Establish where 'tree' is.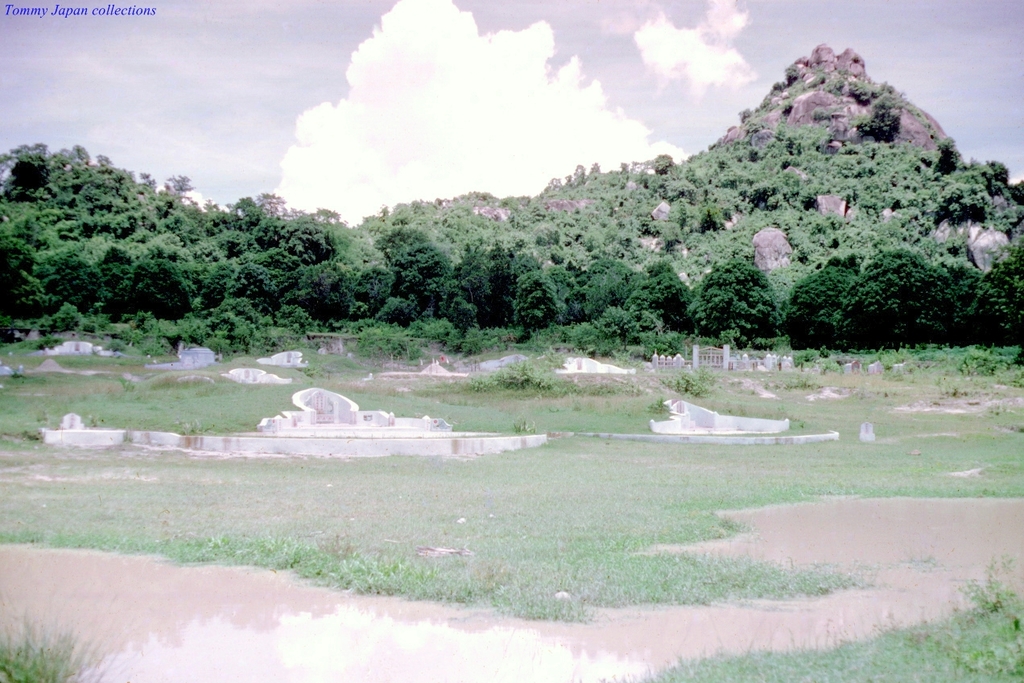
Established at (933, 251, 985, 335).
